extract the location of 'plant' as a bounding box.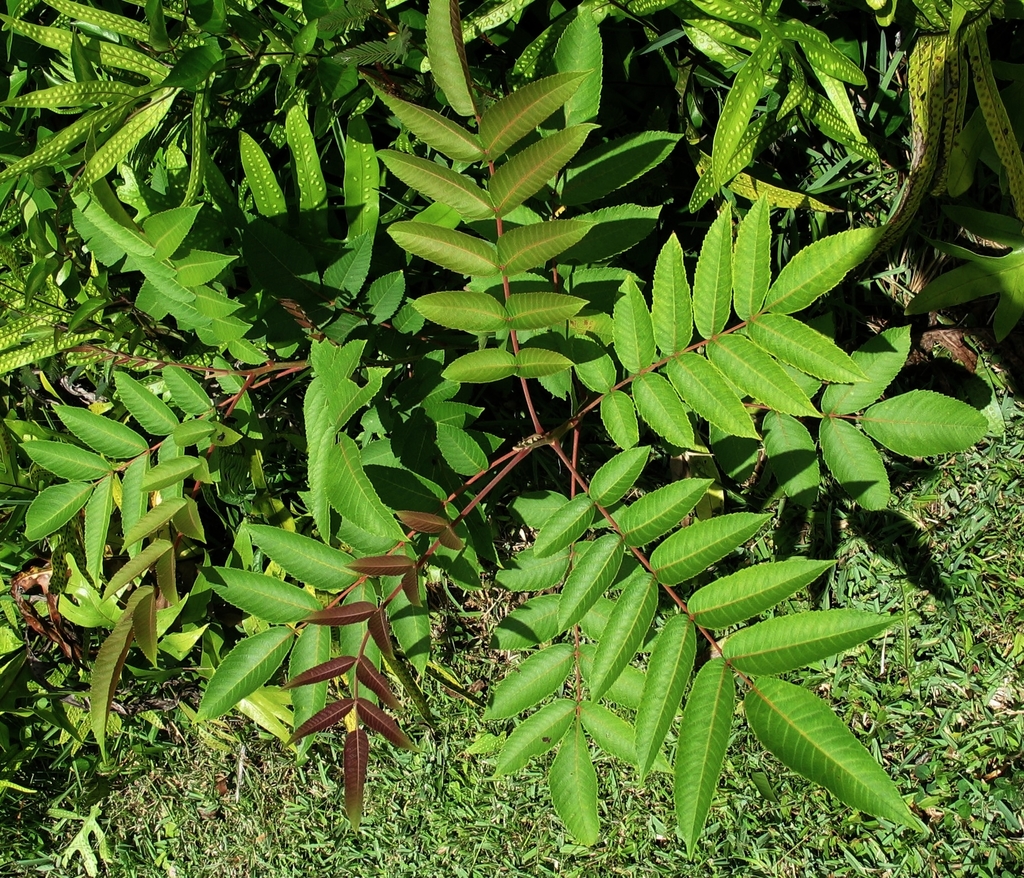
[x1=19, y1=0, x2=988, y2=860].
